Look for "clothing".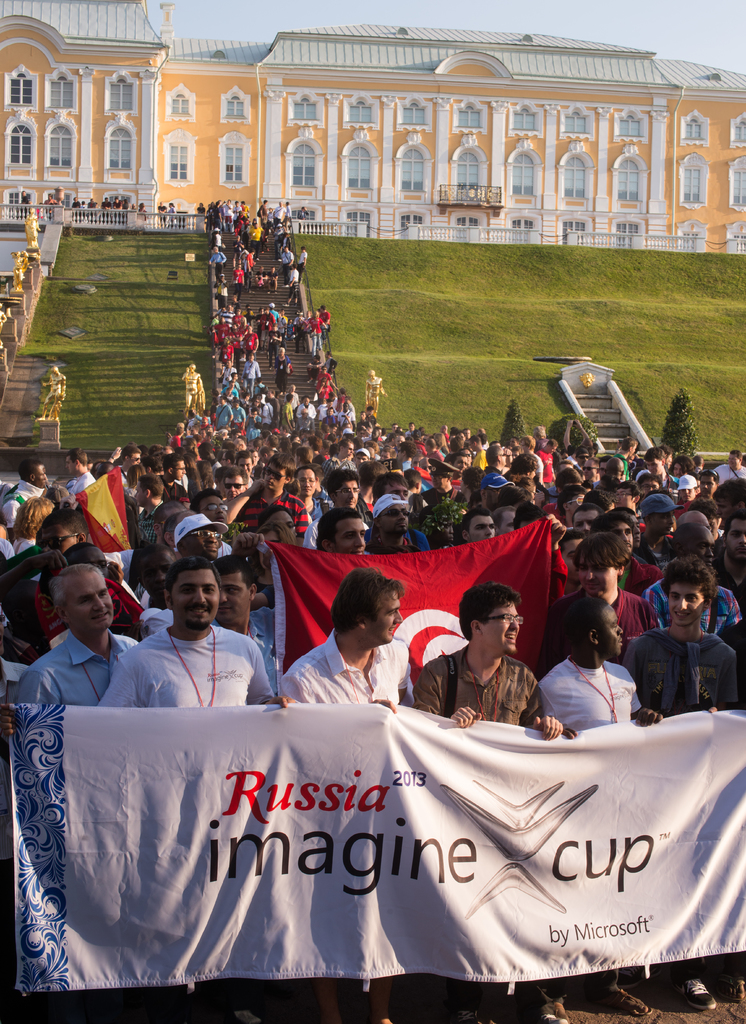
Found: box=[416, 650, 551, 731].
